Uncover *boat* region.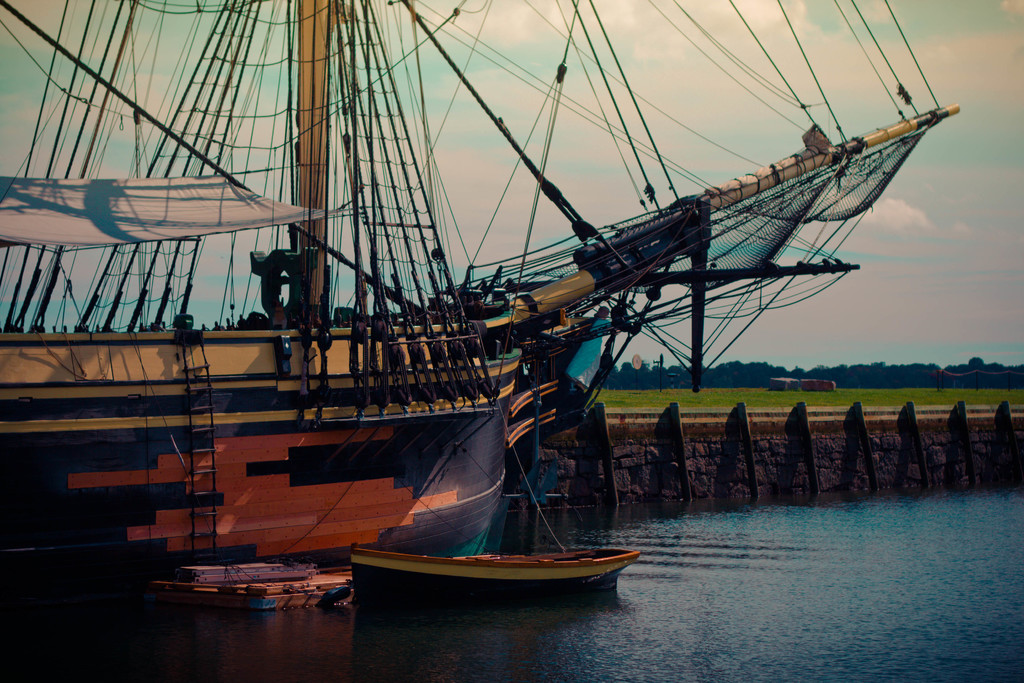
Uncovered: left=141, top=559, right=354, bottom=614.
